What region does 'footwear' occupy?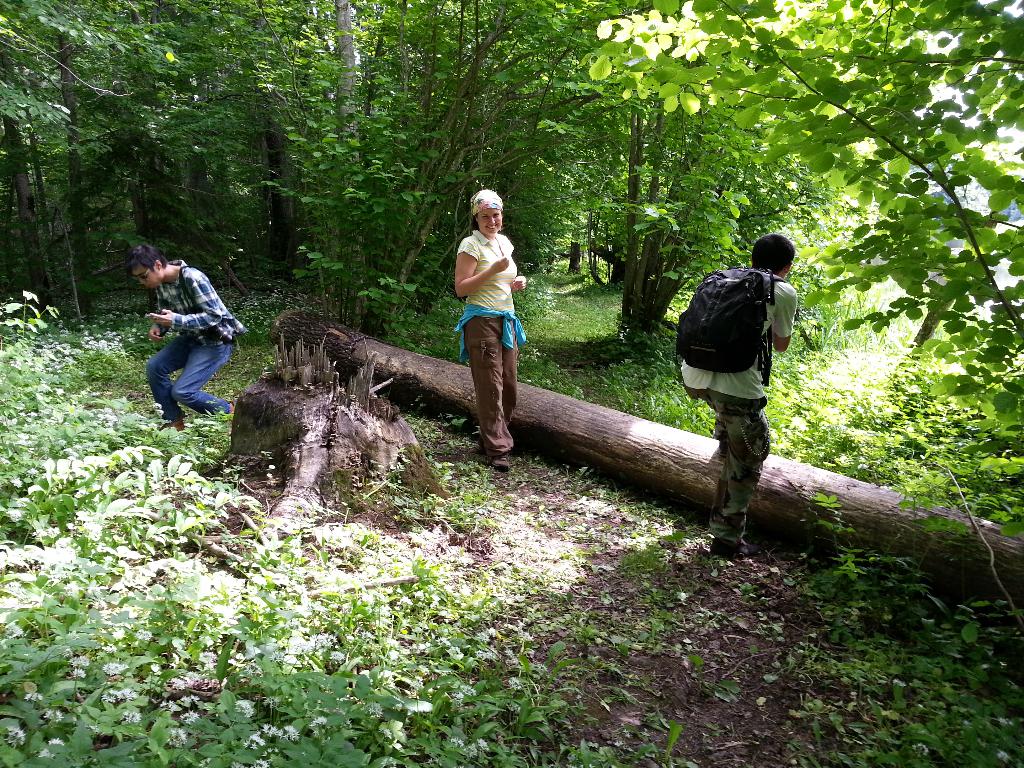
(x1=228, y1=402, x2=234, y2=426).
